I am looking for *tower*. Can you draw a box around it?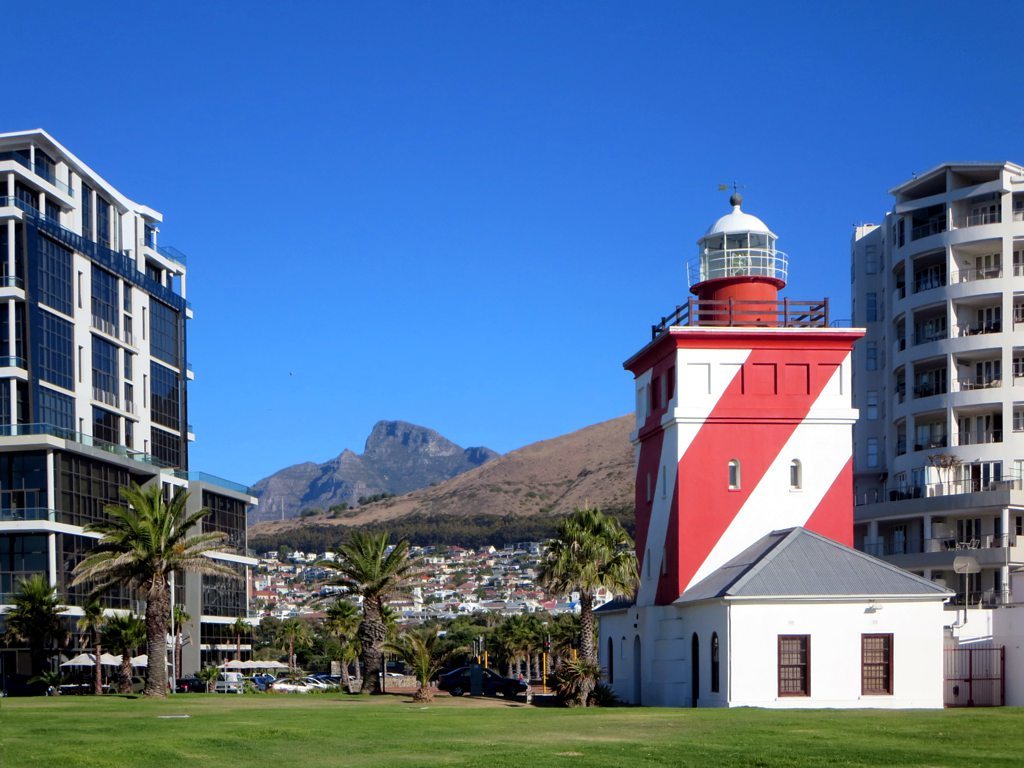
Sure, the bounding box is bbox=[614, 178, 864, 612].
